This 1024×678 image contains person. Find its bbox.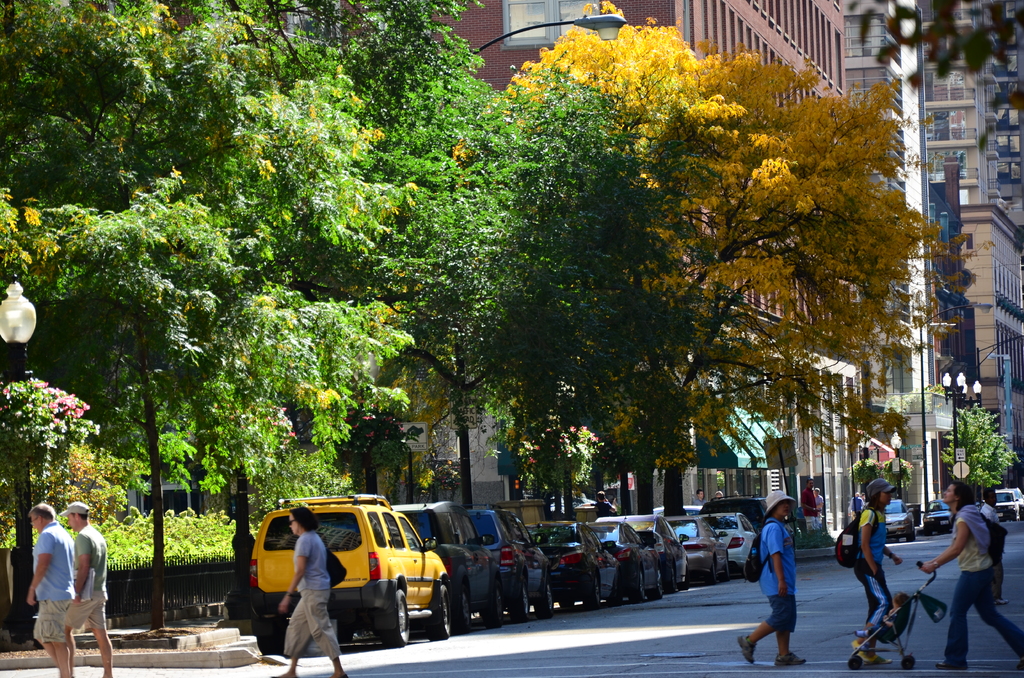
(x1=572, y1=483, x2=600, y2=507).
